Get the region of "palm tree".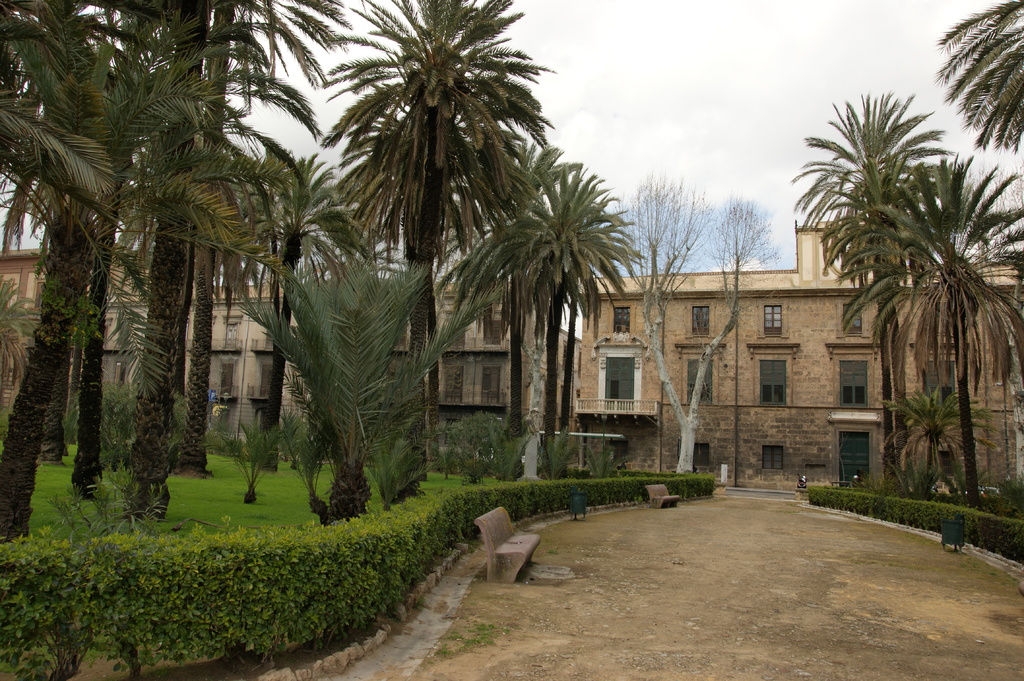
[left=327, top=0, right=534, bottom=397].
